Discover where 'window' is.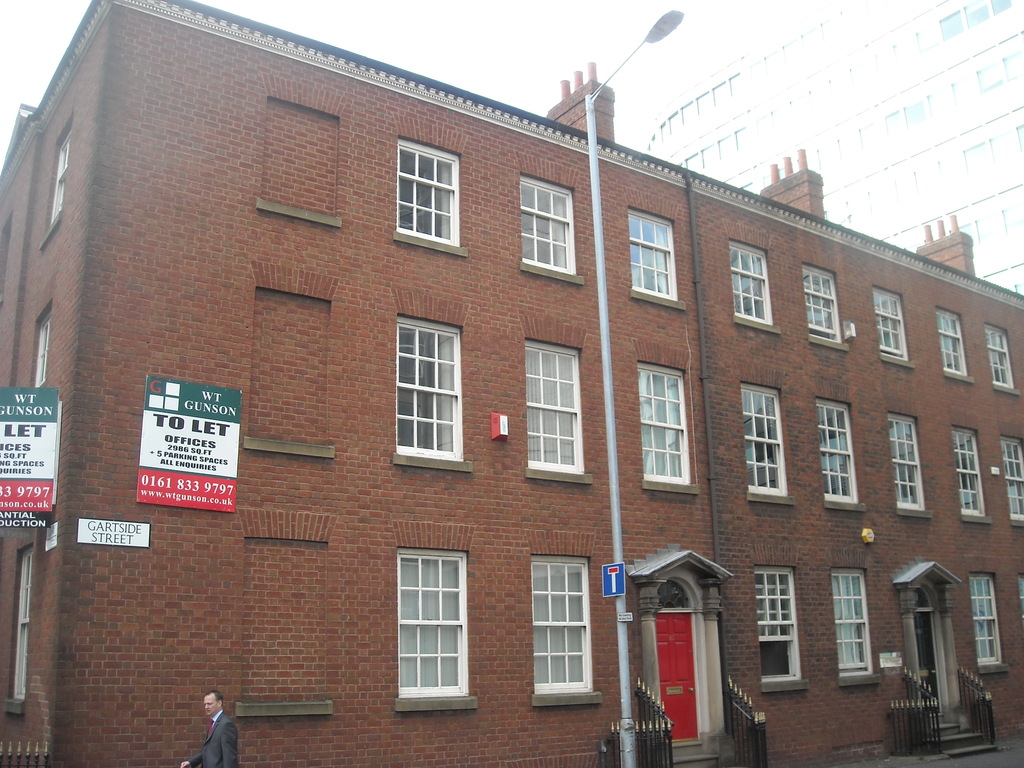
Discovered at BBox(10, 549, 34, 696).
